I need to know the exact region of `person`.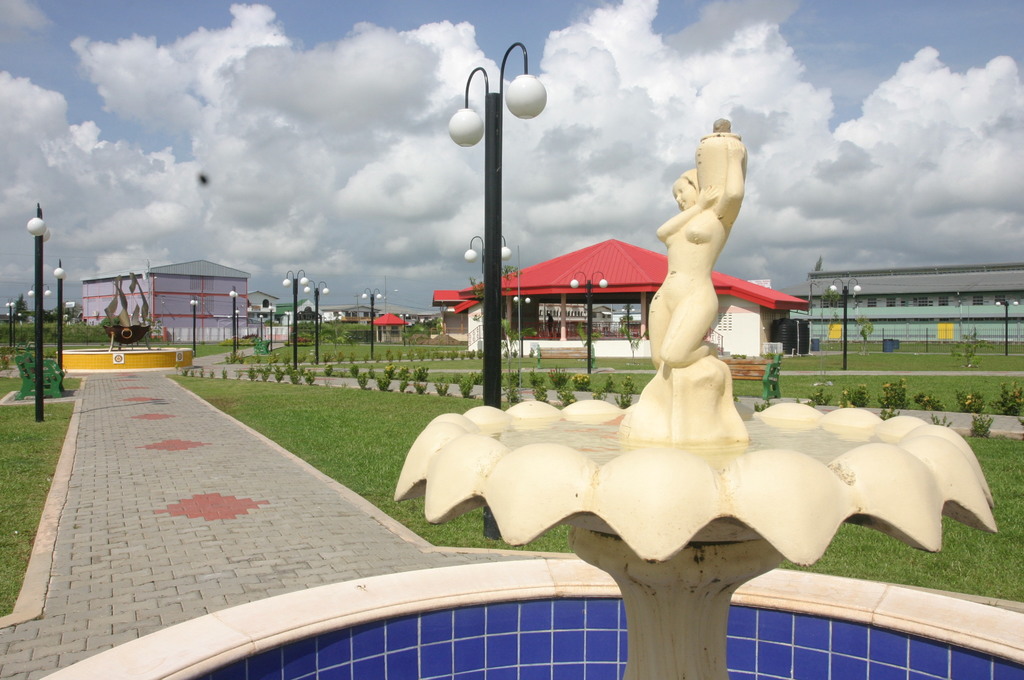
Region: 645 145 749 370.
